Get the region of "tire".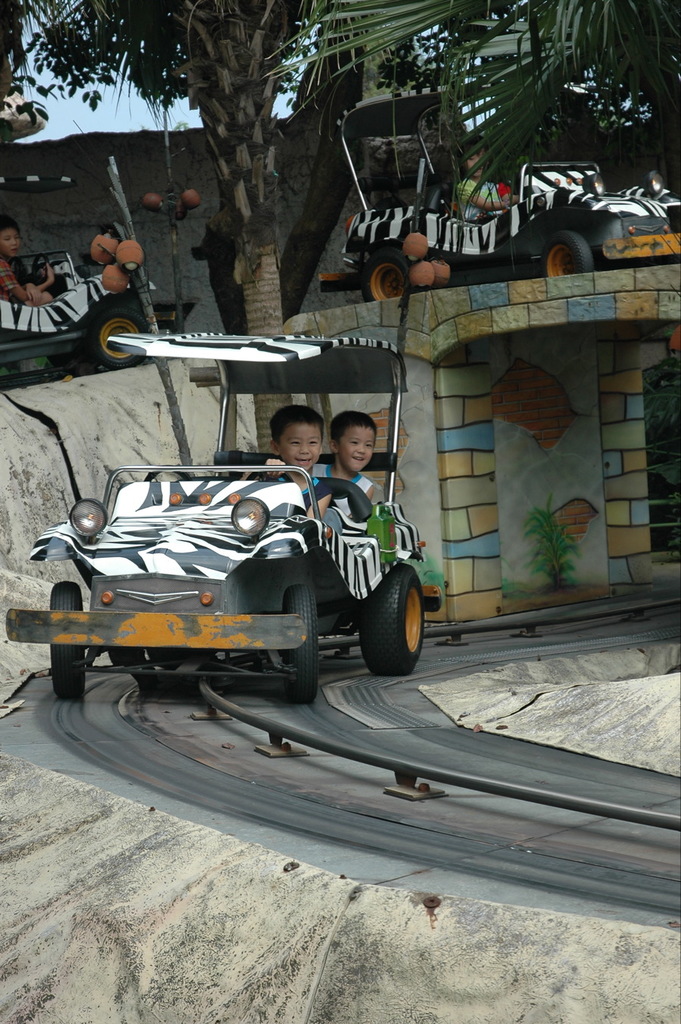
{"left": 95, "top": 312, "right": 150, "bottom": 370}.
